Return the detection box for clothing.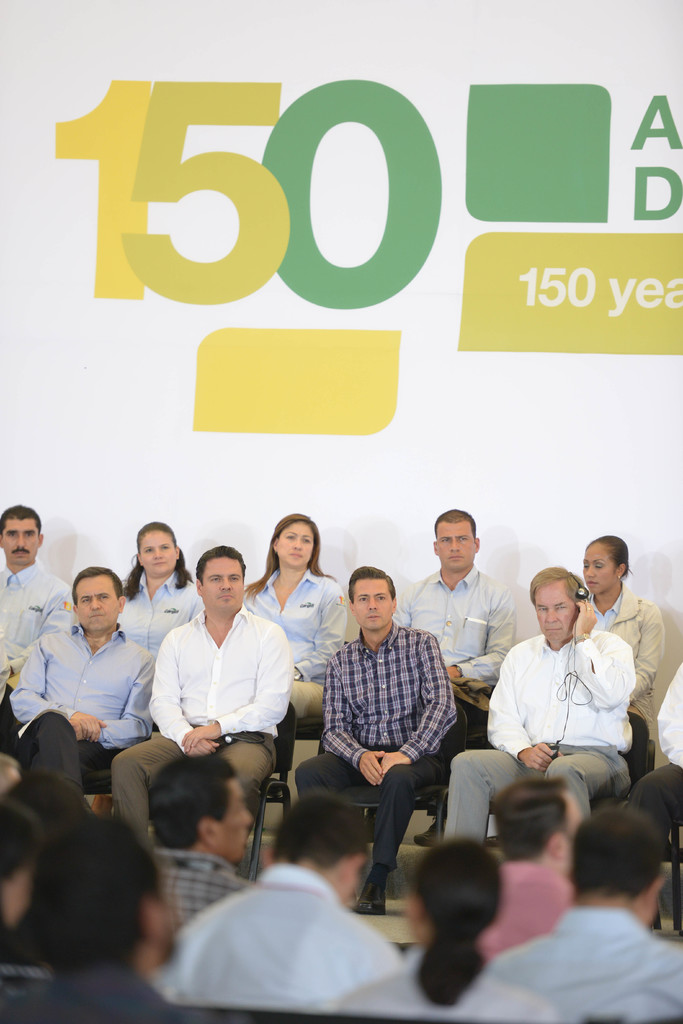
10 614 151 785.
